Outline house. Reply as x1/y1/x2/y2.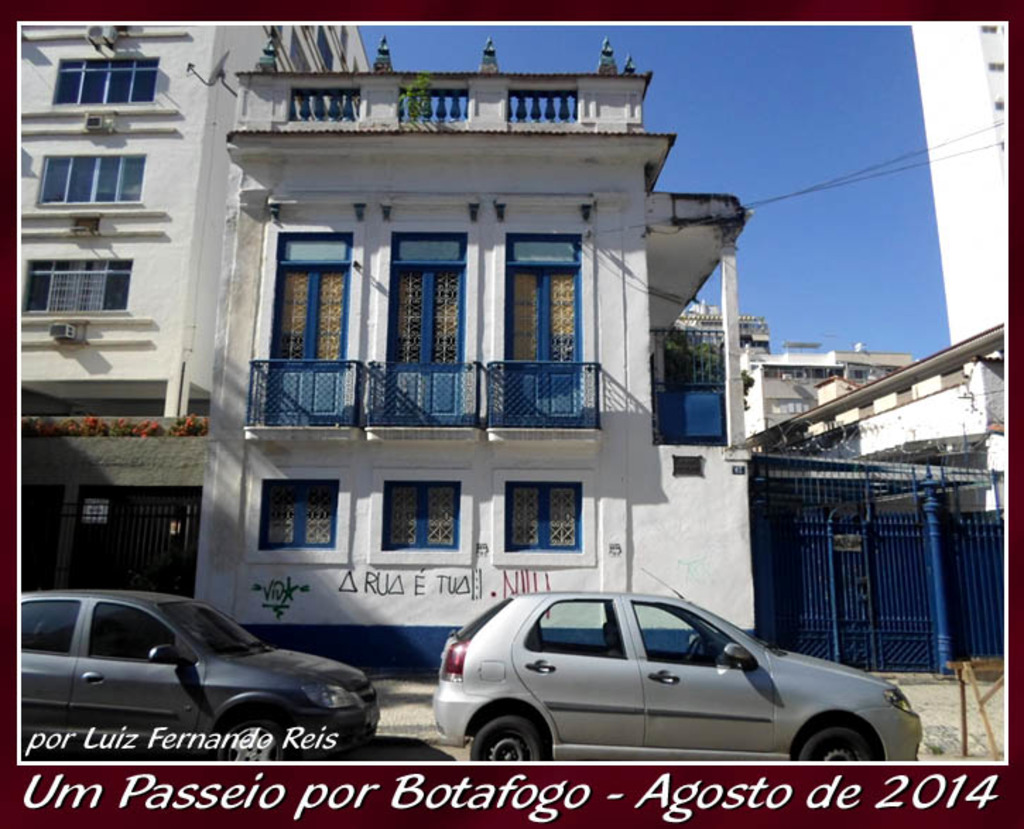
661/302/936/442.
